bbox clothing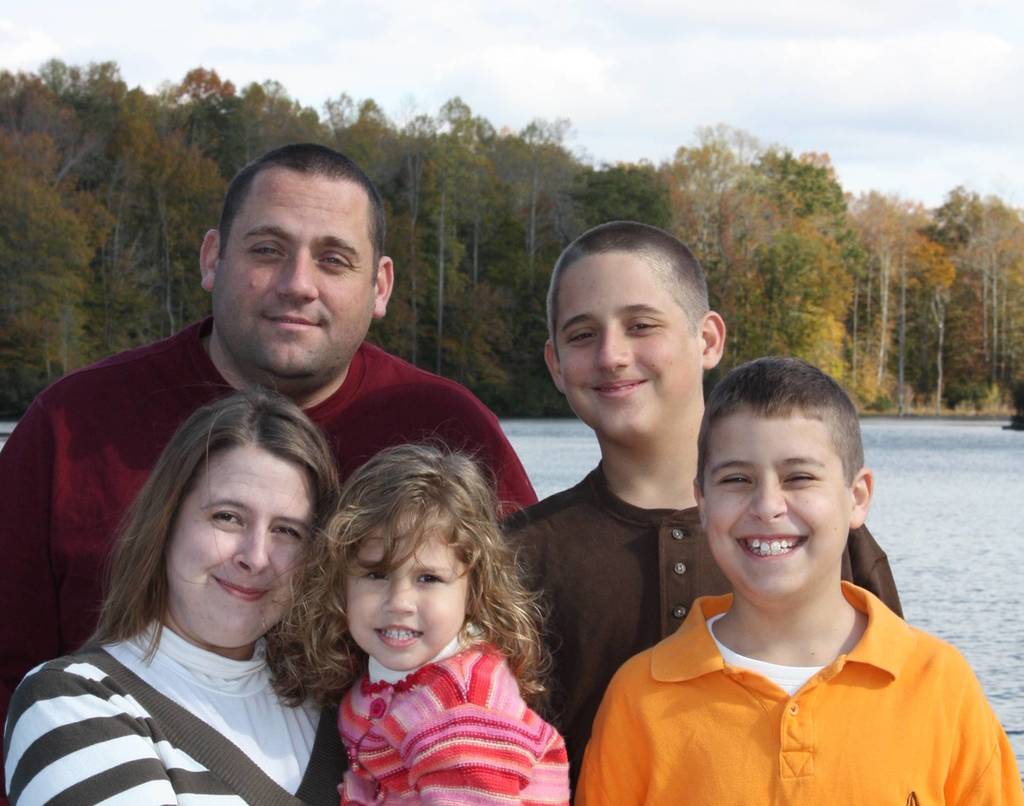
select_region(340, 618, 571, 805)
